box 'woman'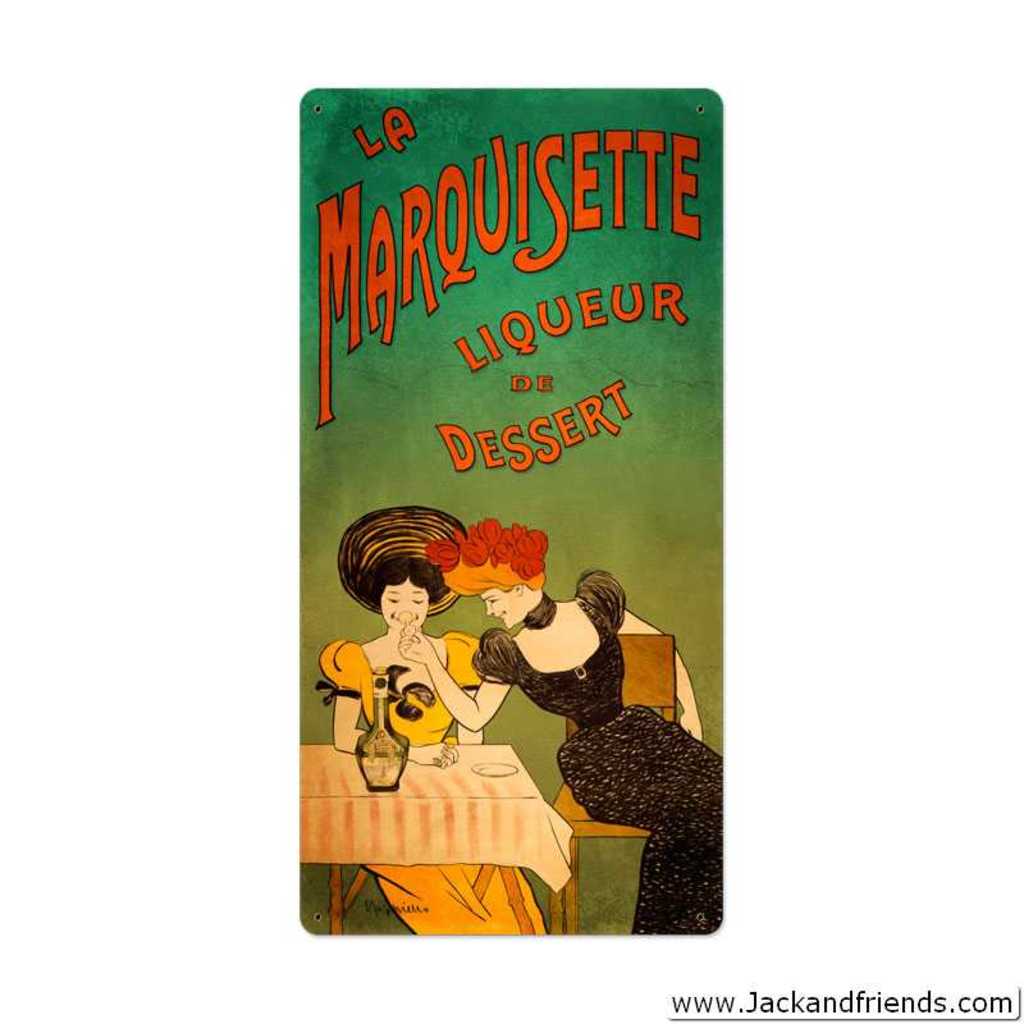
x1=424 y1=516 x2=724 y2=938
